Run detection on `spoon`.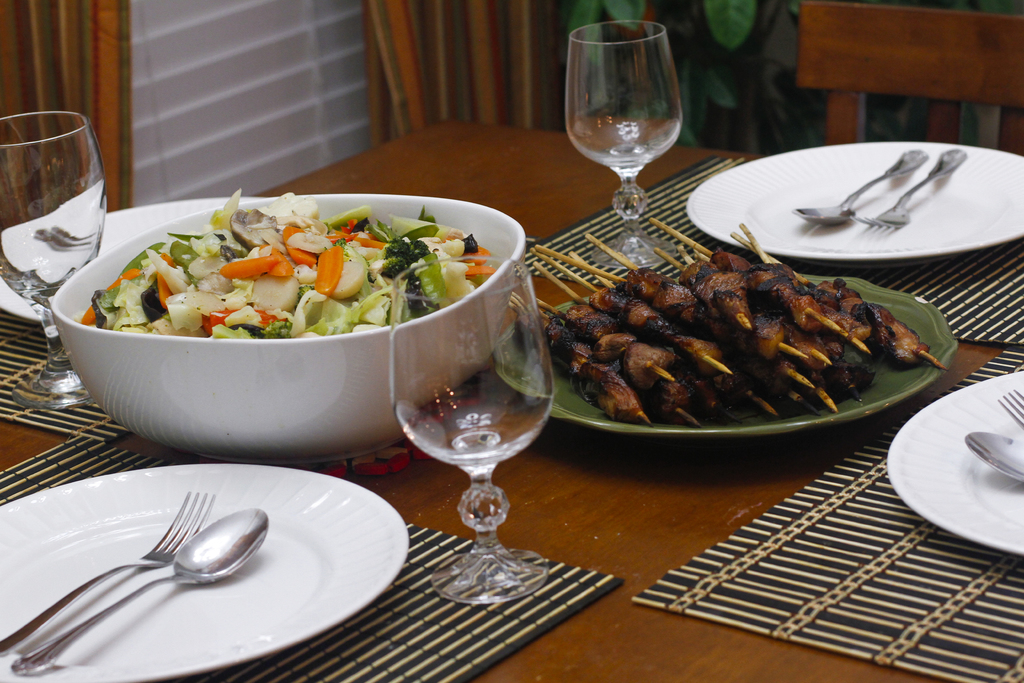
Result: 964,434,1023,481.
